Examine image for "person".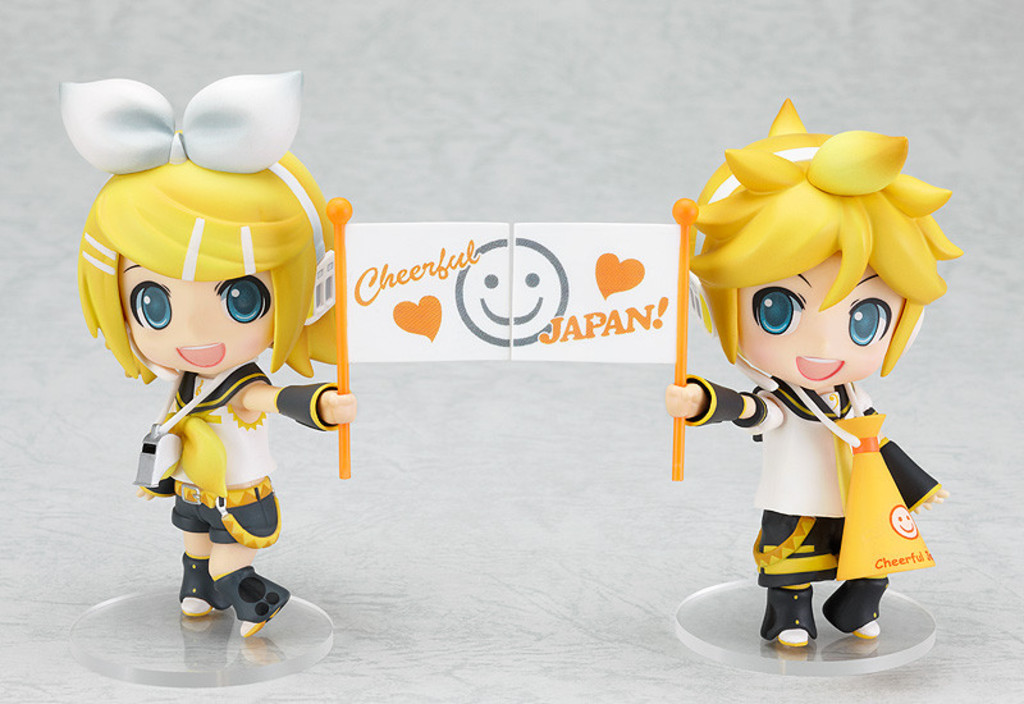
Examination result: [x1=54, y1=73, x2=353, y2=634].
